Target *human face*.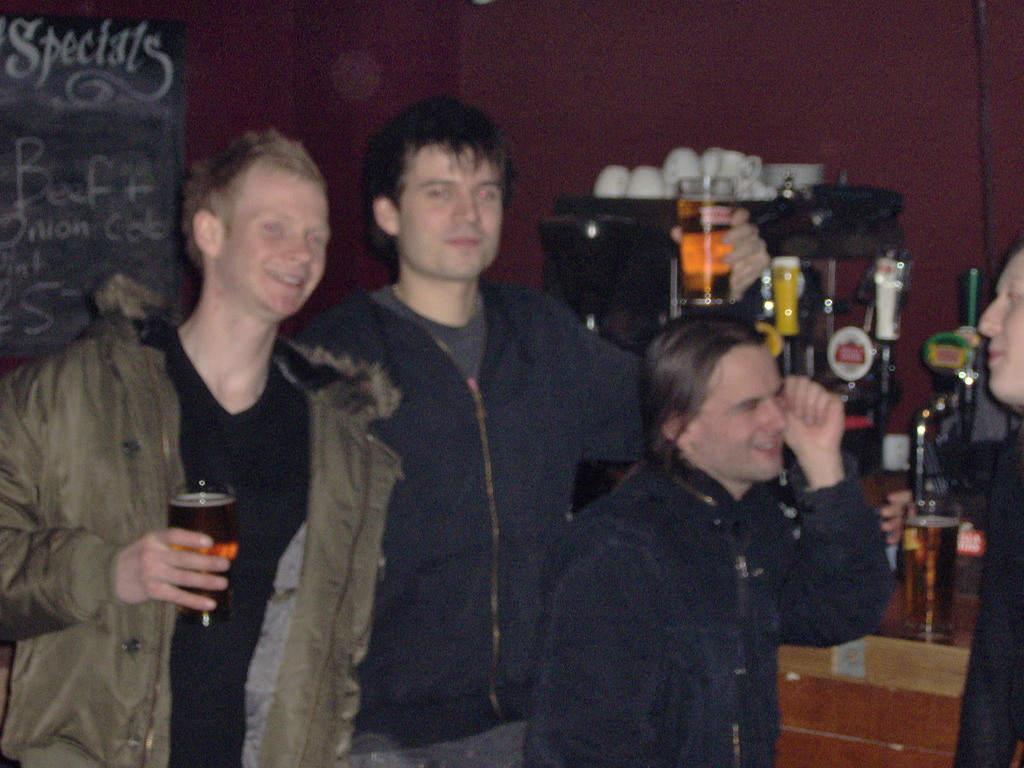
Target region: {"left": 222, "top": 164, "right": 329, "bottom": 316}.
